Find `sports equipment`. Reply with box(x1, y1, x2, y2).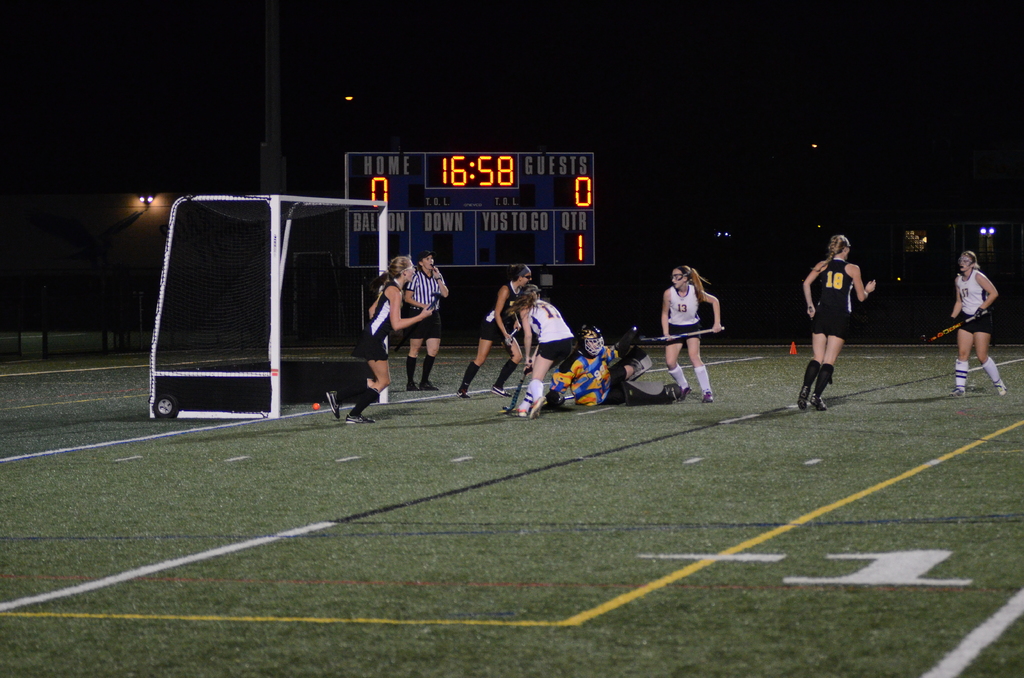
box(145, 188, 392, 419).
